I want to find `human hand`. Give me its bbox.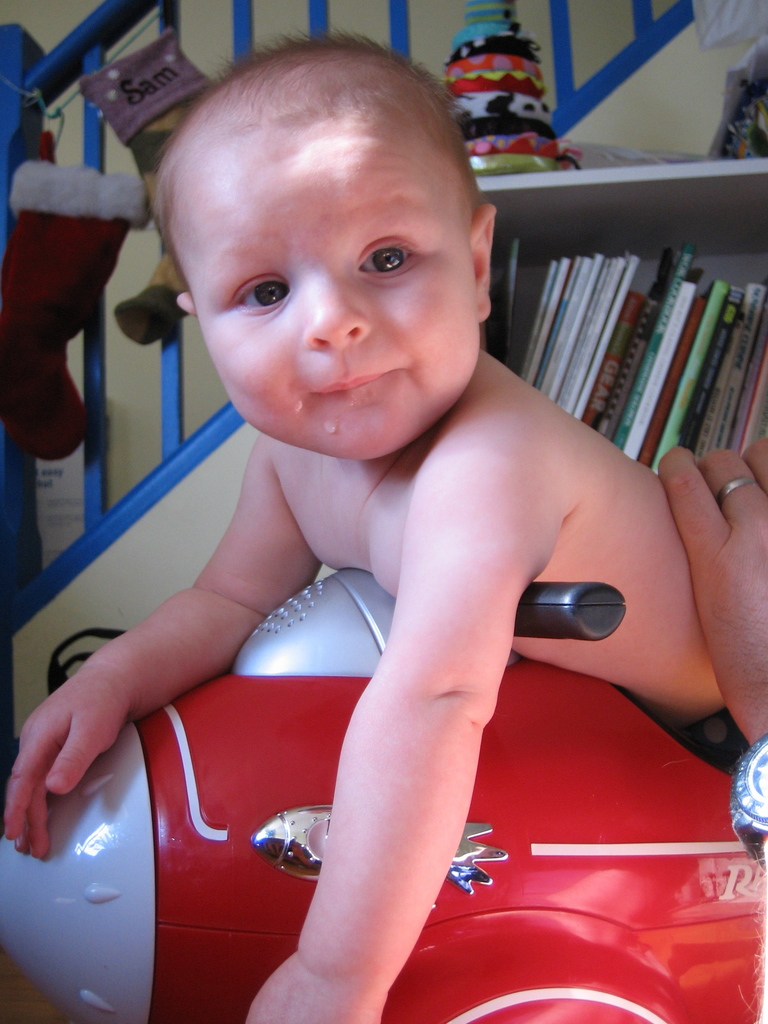
[13,618,205,843].
